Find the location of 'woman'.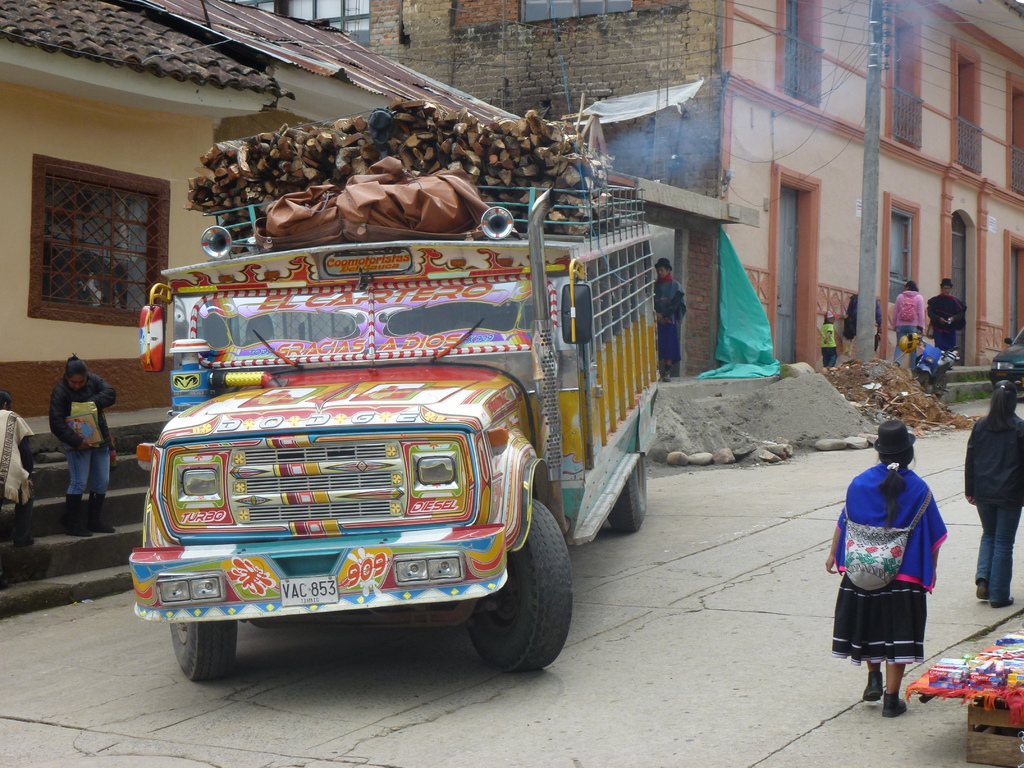
Location: detection(964, 380, 1023, 605).
